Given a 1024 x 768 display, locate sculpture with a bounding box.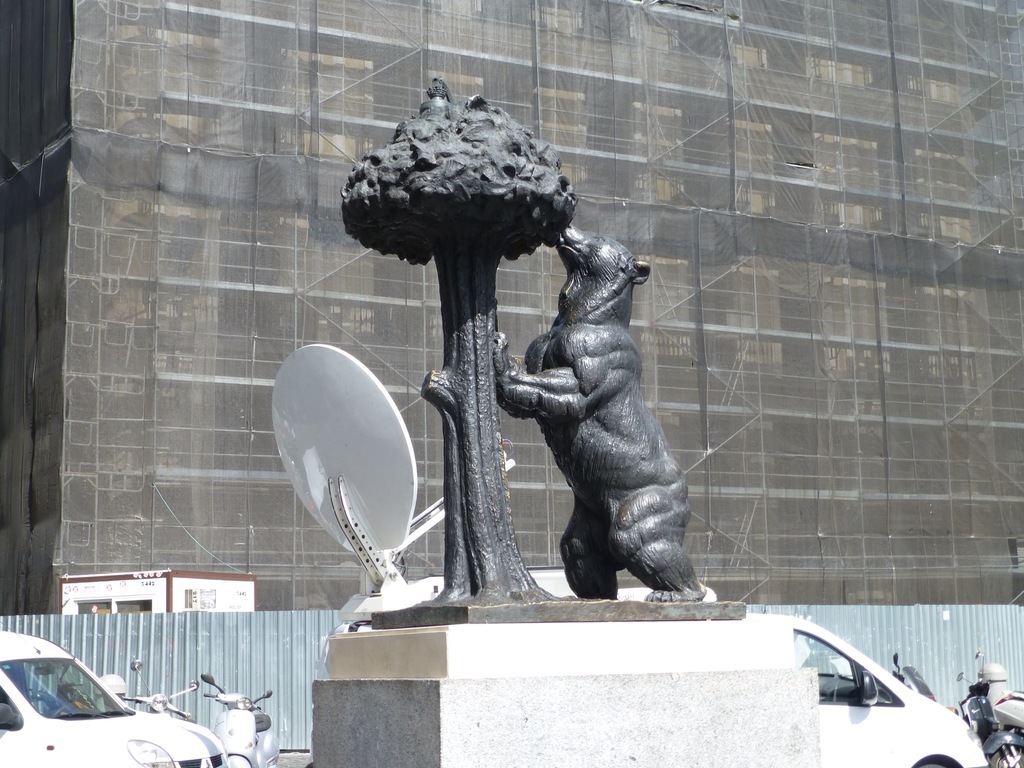
Located: [x1=328, y1=109, x2=652, y2=628].
